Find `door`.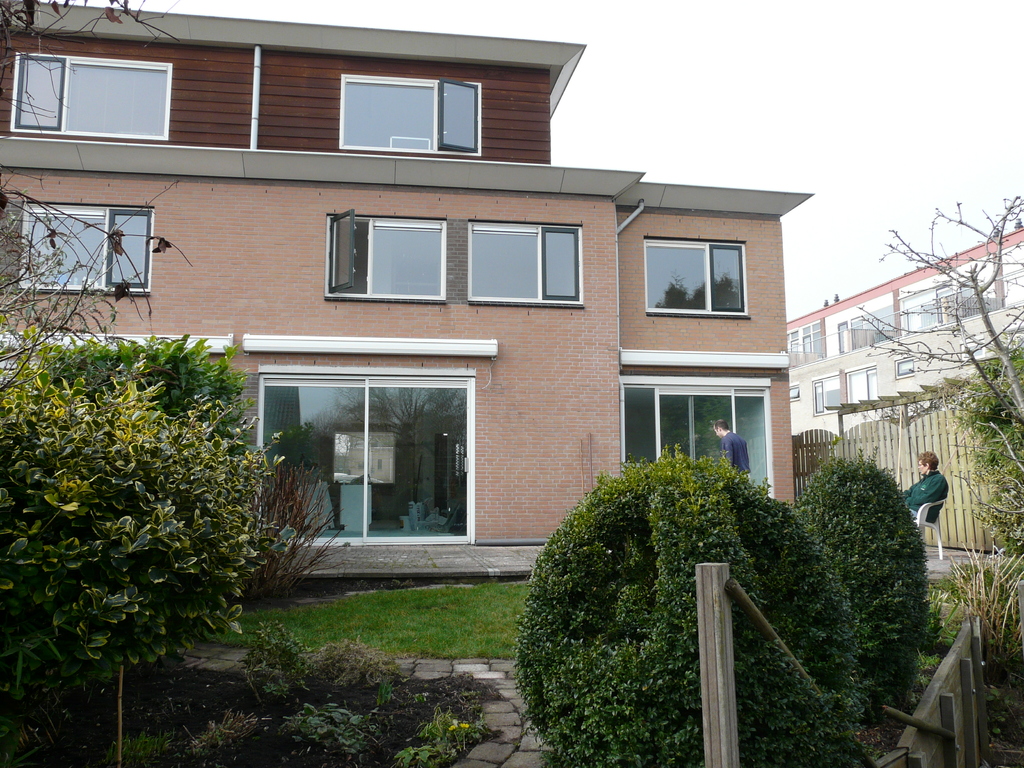
(x1=694, y1=391, x2=732, y2=490).
